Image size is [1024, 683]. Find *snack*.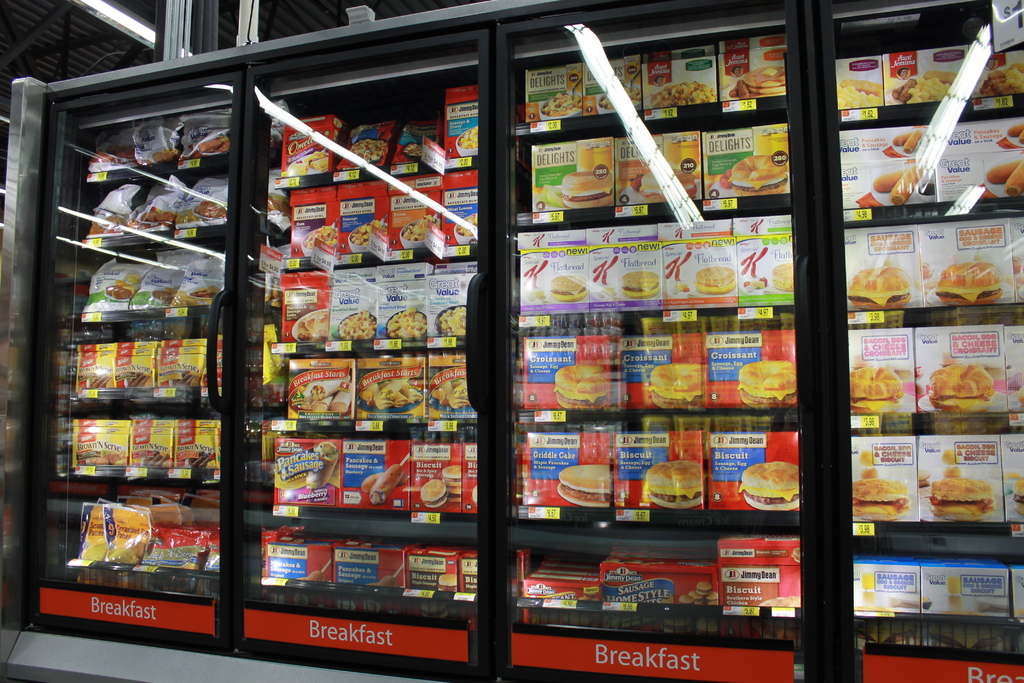
[left=368, top=464, right=403, bottom=498].
